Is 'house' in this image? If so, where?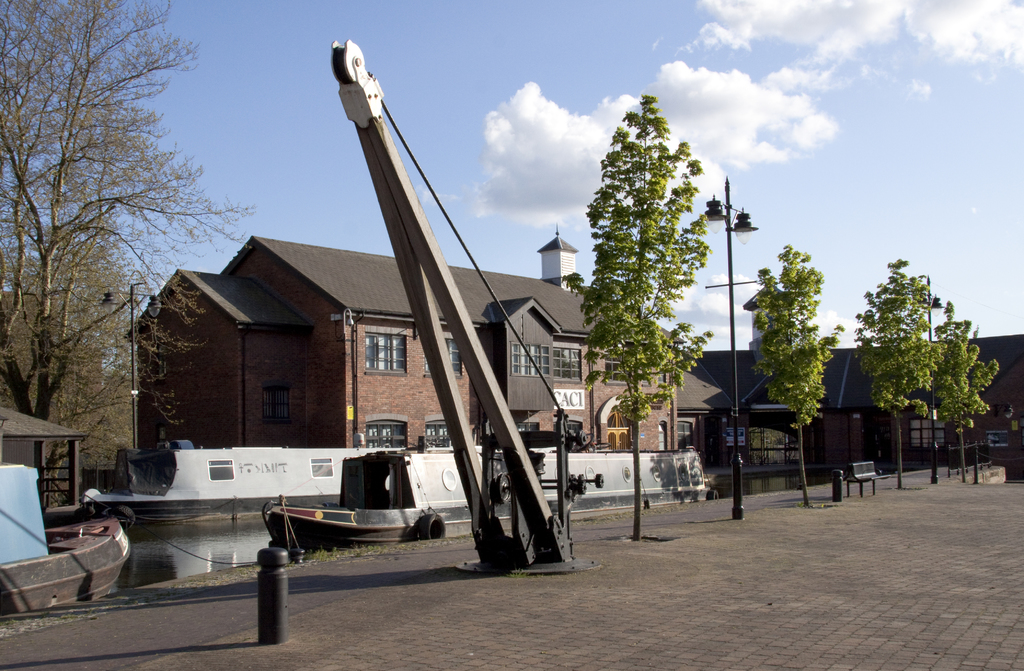
Yes, at bbox=(125, 230, 739, 499).
